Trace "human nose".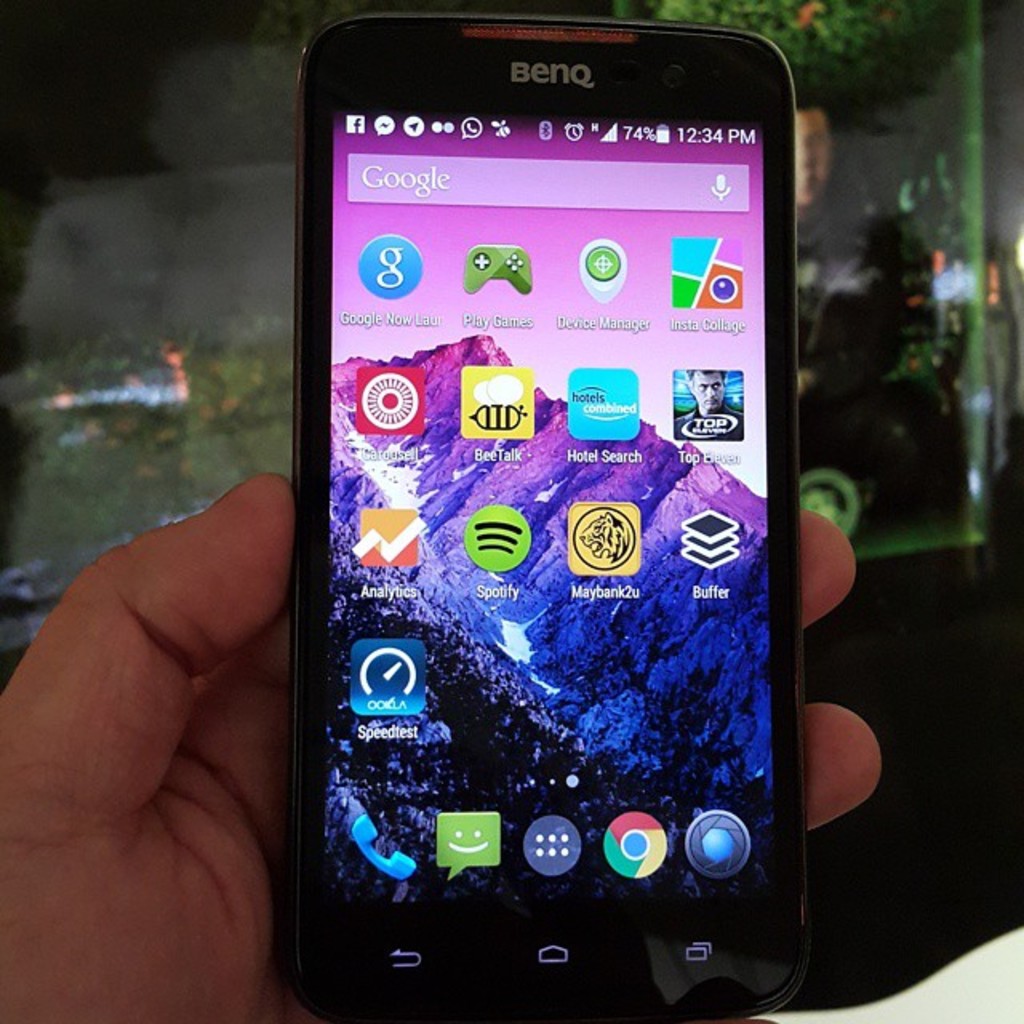
Traced to (x1=803, y1=141, x2=816, y2=170).
